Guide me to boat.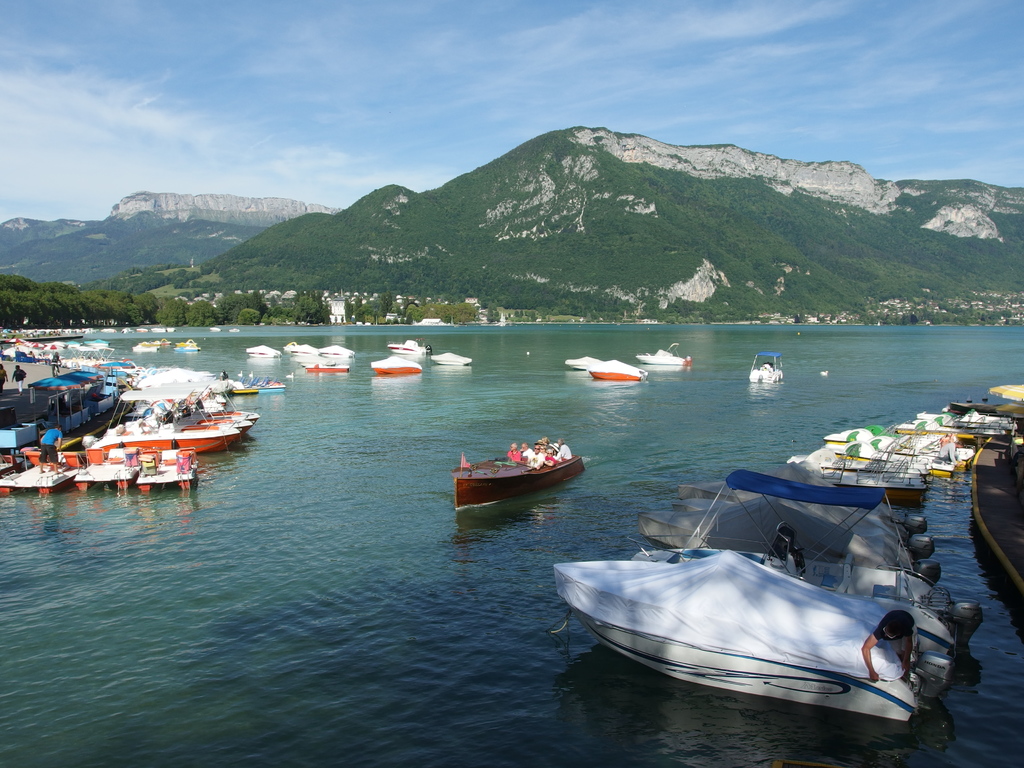
Guidance: left=86, top=399, right=265, bottom=462.
